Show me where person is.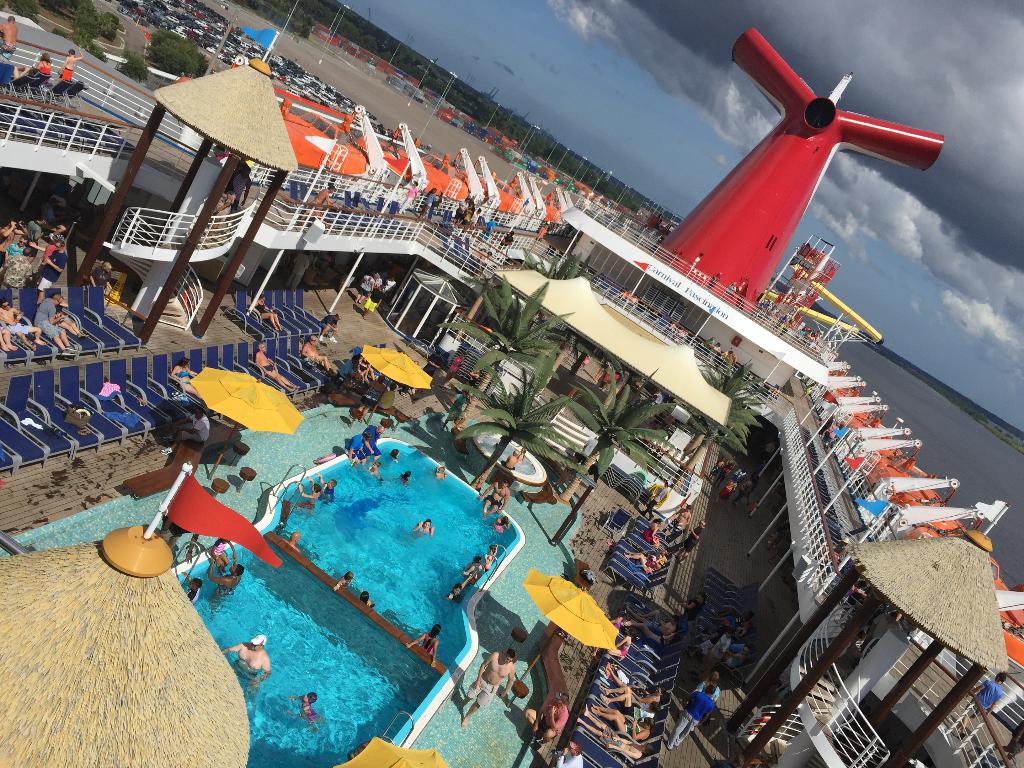
person is at box=[306, 333, 339, 379].
